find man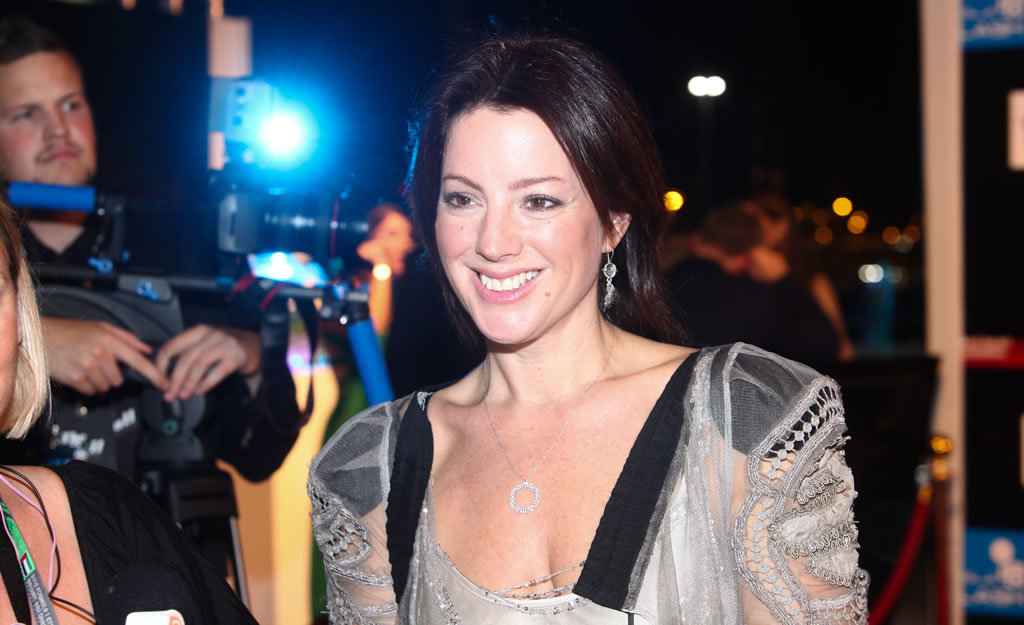
box(0, 16, 299, 571)
